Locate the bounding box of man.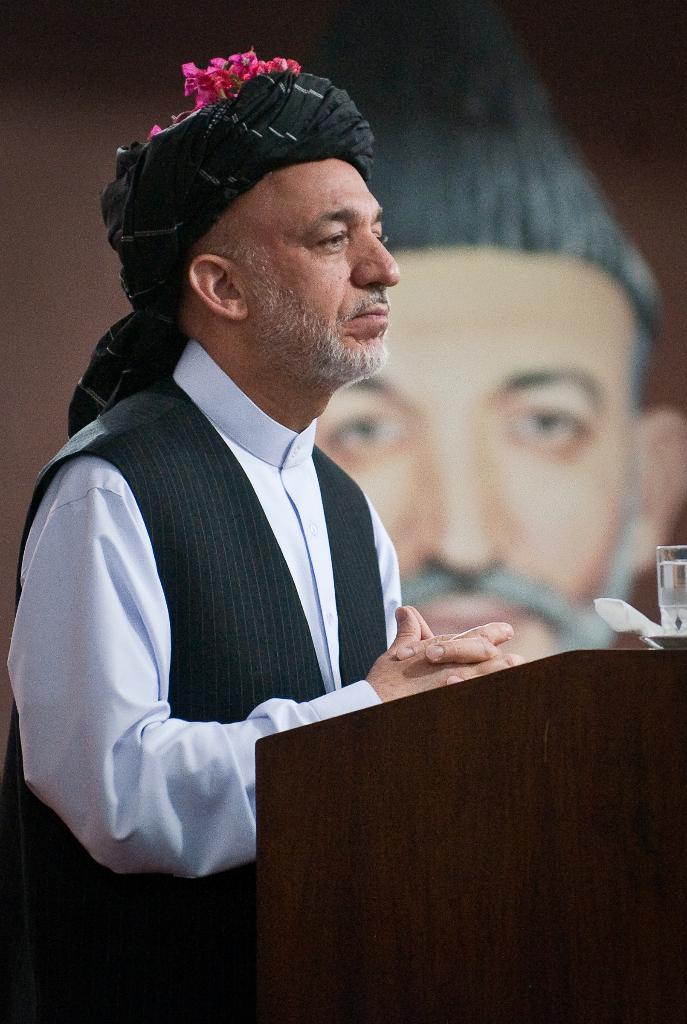
Bounding box: [17, 54, 529, 950].
